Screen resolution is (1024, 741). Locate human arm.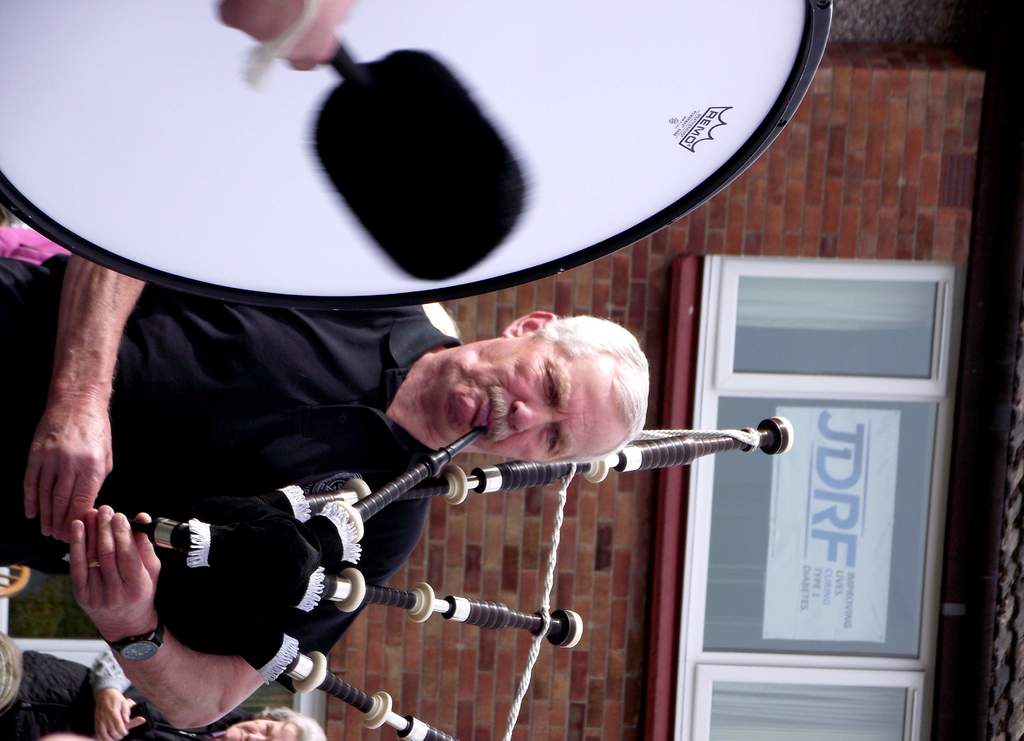
84:647:129:740.
